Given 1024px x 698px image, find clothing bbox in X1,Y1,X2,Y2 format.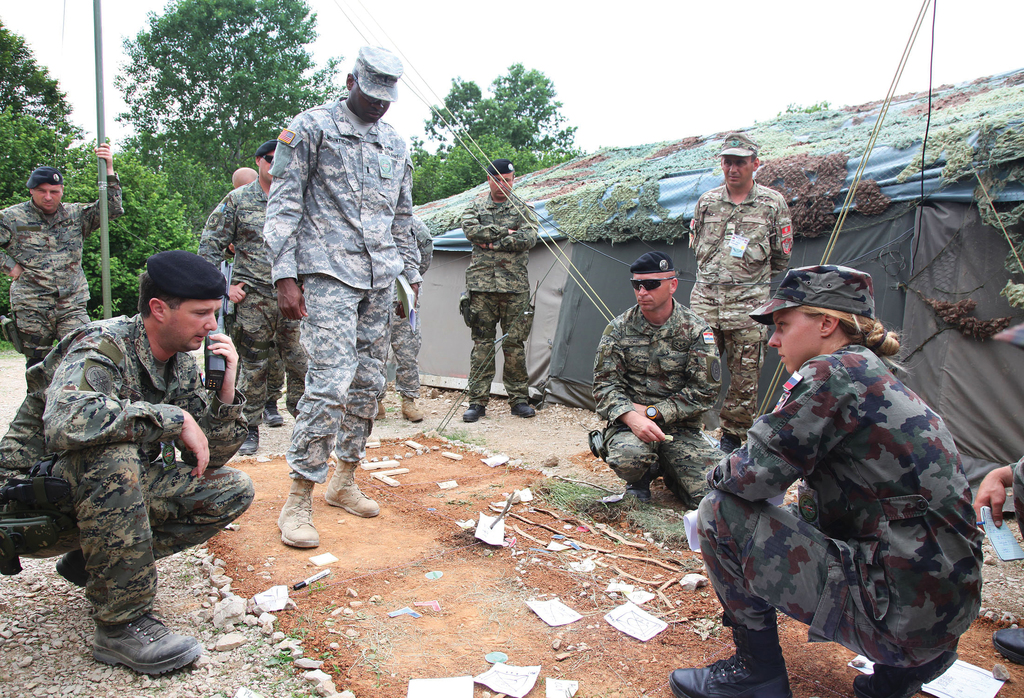
1009,457,1023,535.
